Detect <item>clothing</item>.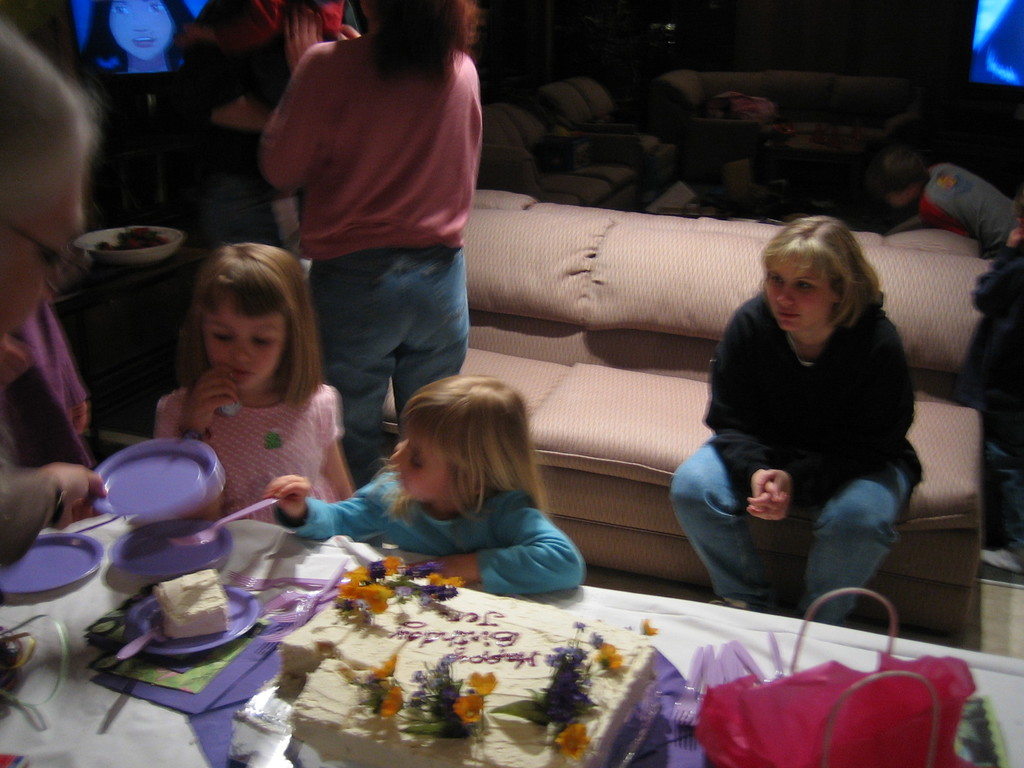
Detected at [x1=153, y1=375, x2=344, y2=536].
